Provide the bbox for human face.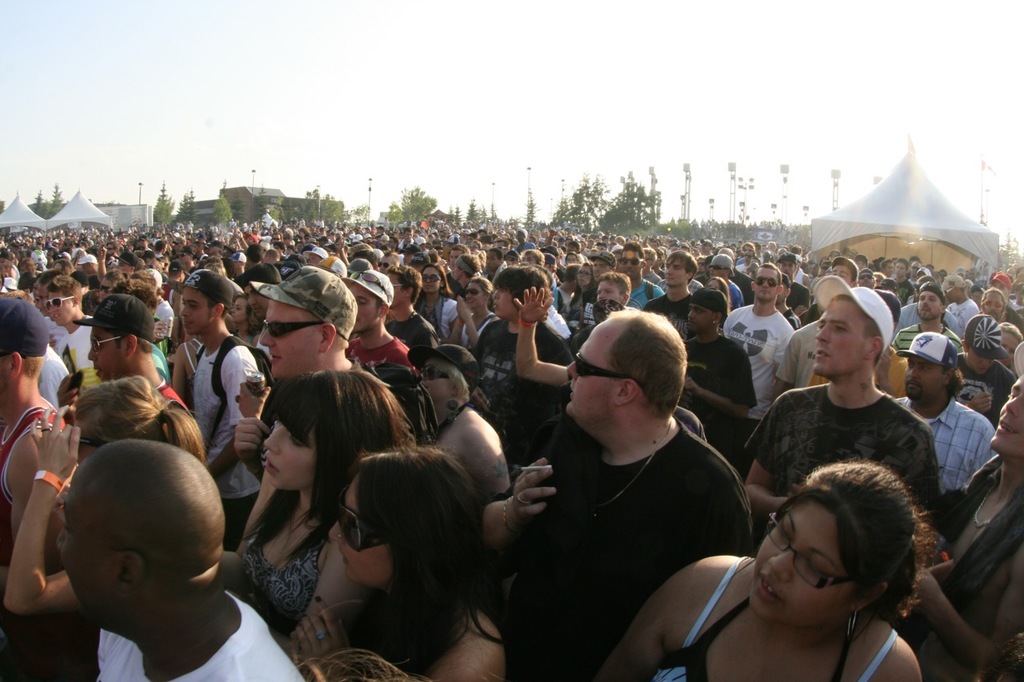
box(243, 285, 267, 312).
